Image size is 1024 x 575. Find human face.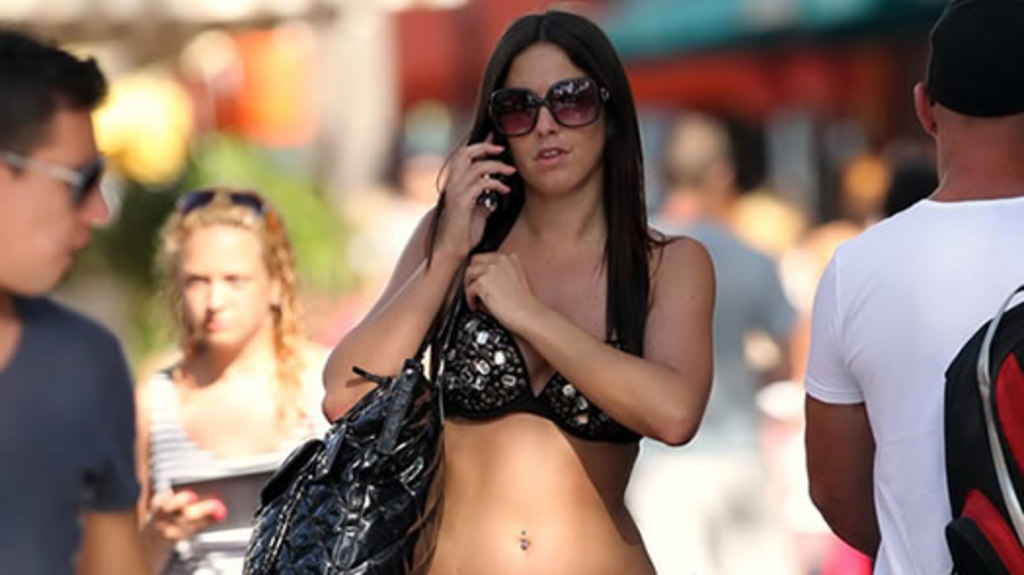
<bbox>0, 113, 109, 294</bbox>.
